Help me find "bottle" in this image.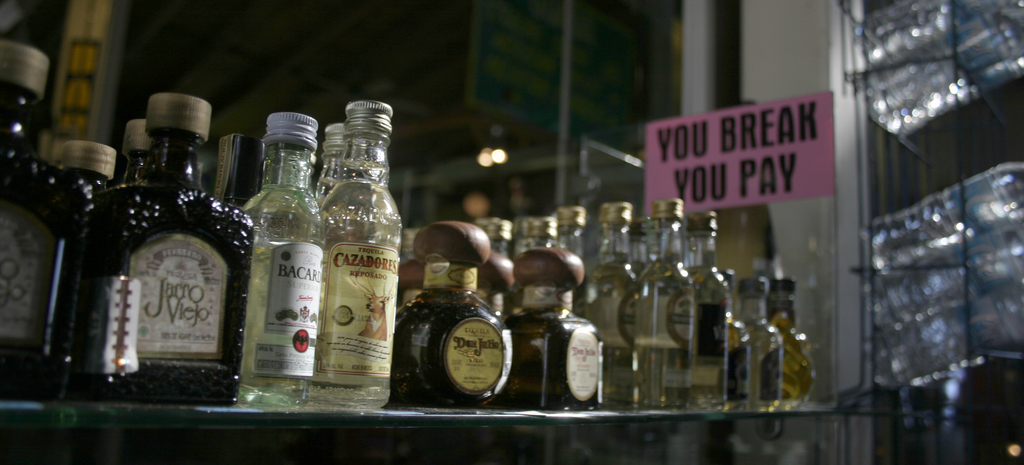
Found it: 243, 108, 326, 384.
